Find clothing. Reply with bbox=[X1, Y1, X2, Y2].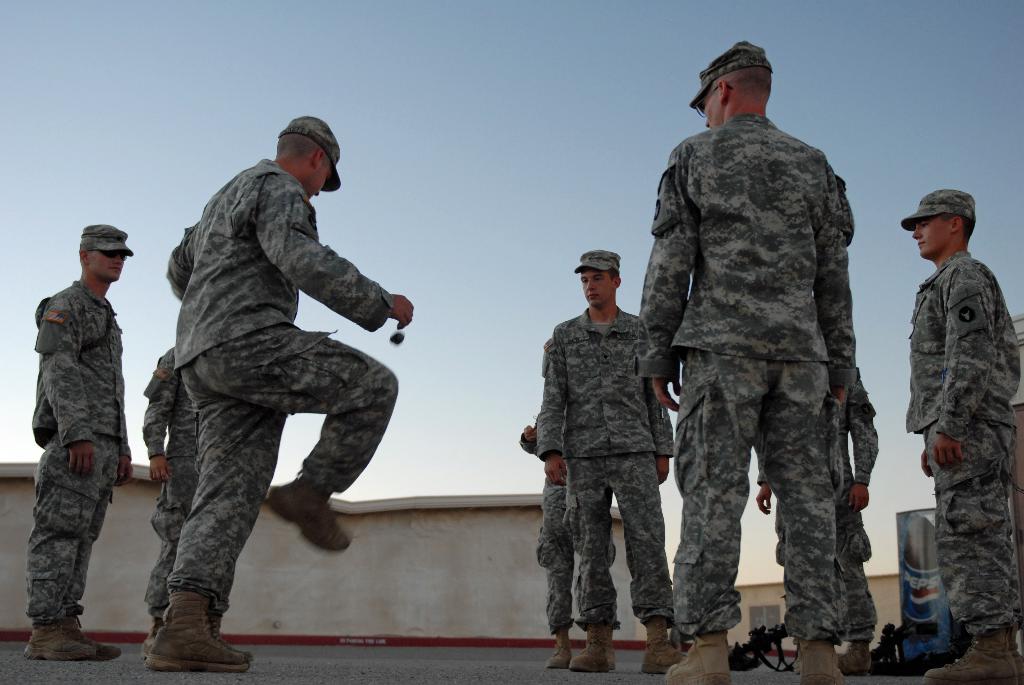
bbox=[541, 301, 670, 624].
